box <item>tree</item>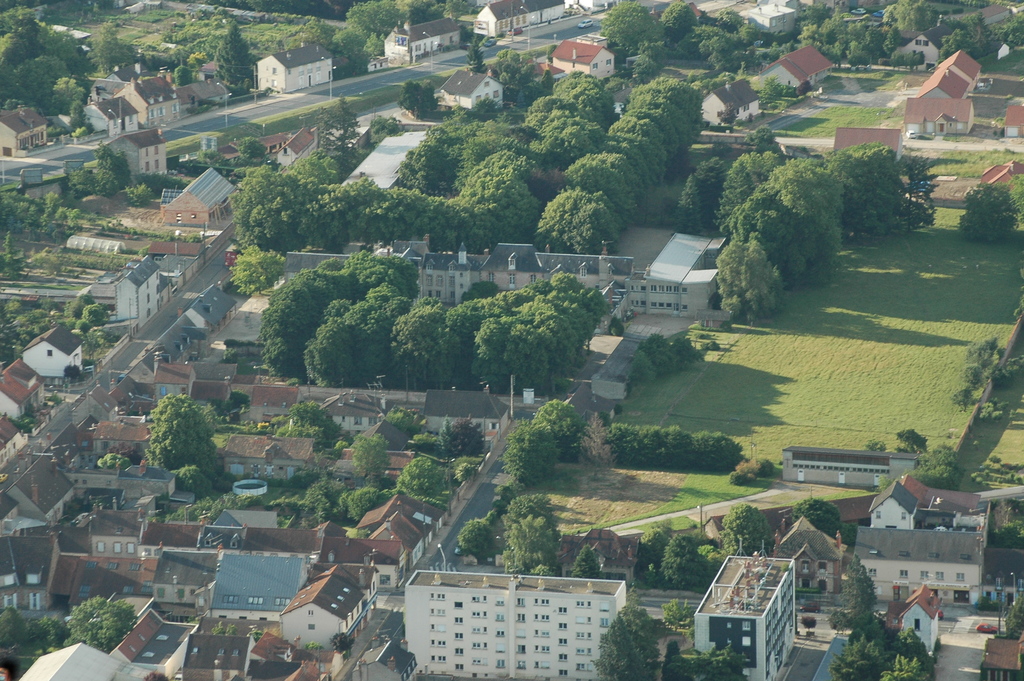
l=342, t=0, r=403, b=40
